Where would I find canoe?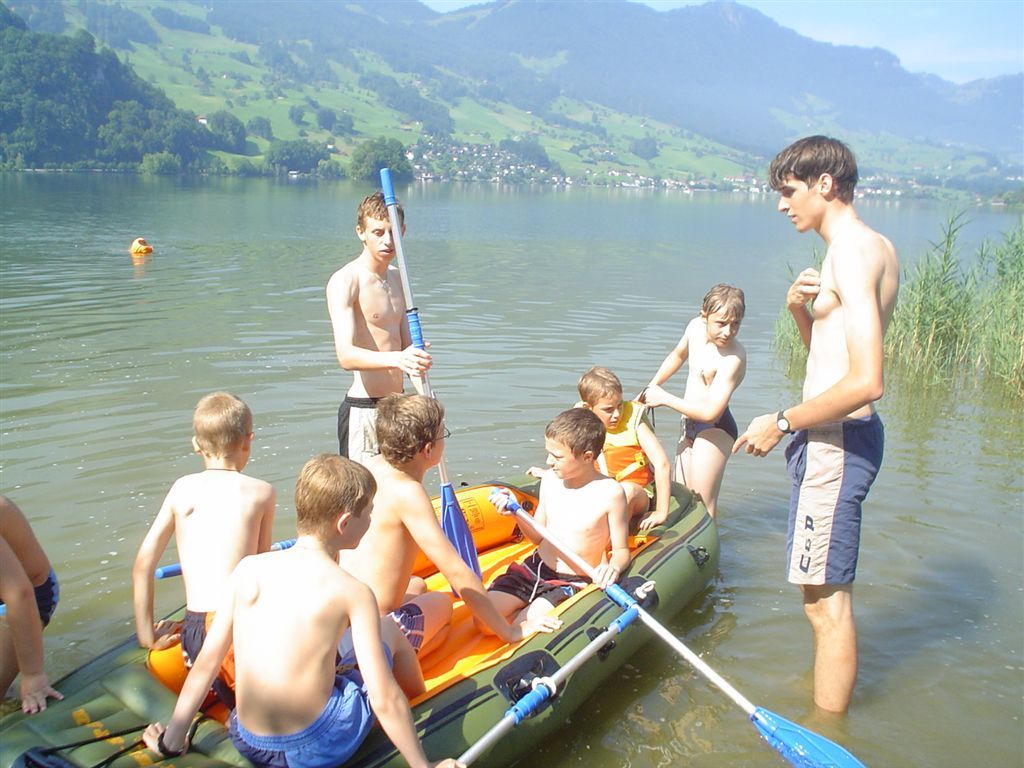
At crop(0, 479, 724, 767).
